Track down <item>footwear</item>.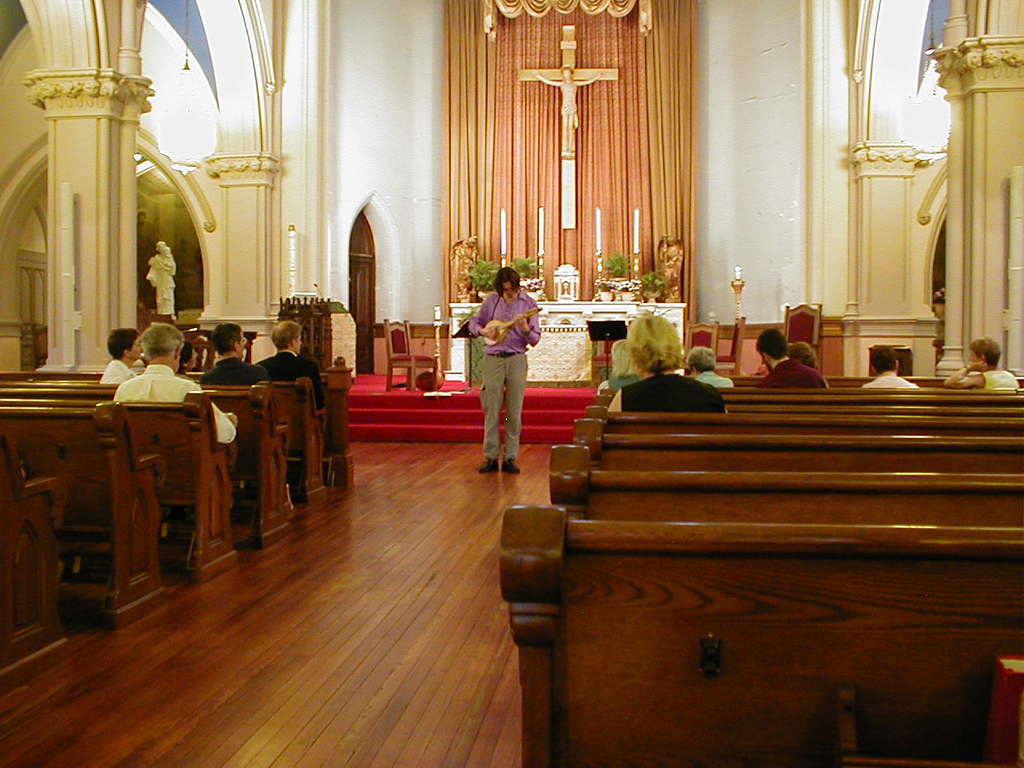
Tracked to BBox(505, 454, 523, 478).
